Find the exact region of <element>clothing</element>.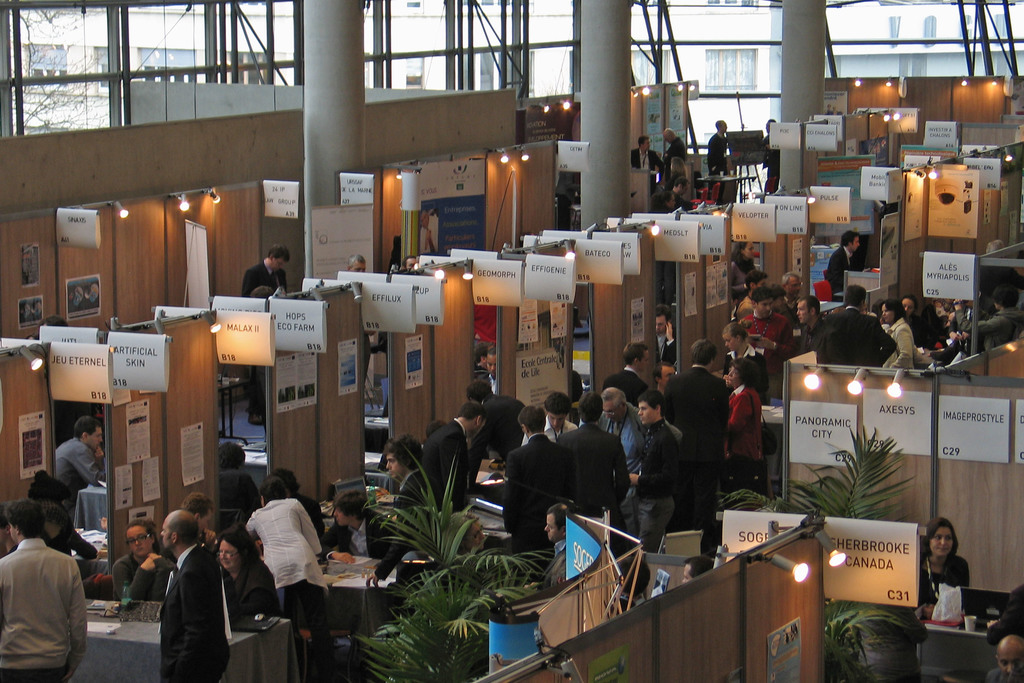
Exact region: bbox(618, 426, 680, 534).
